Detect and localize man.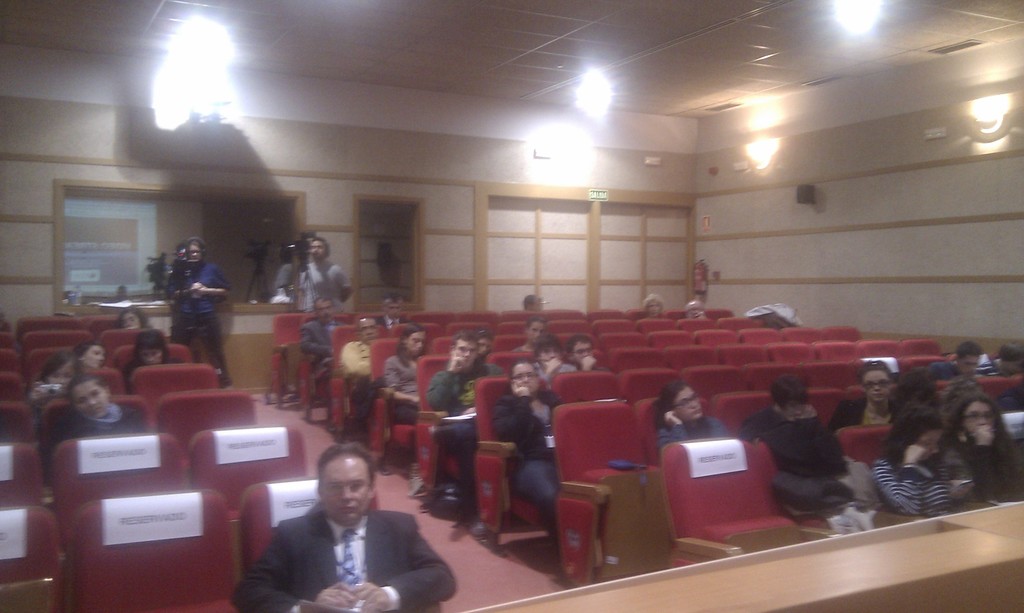
Localized at <bbox>737, 378, 820, 444</bbox>.
